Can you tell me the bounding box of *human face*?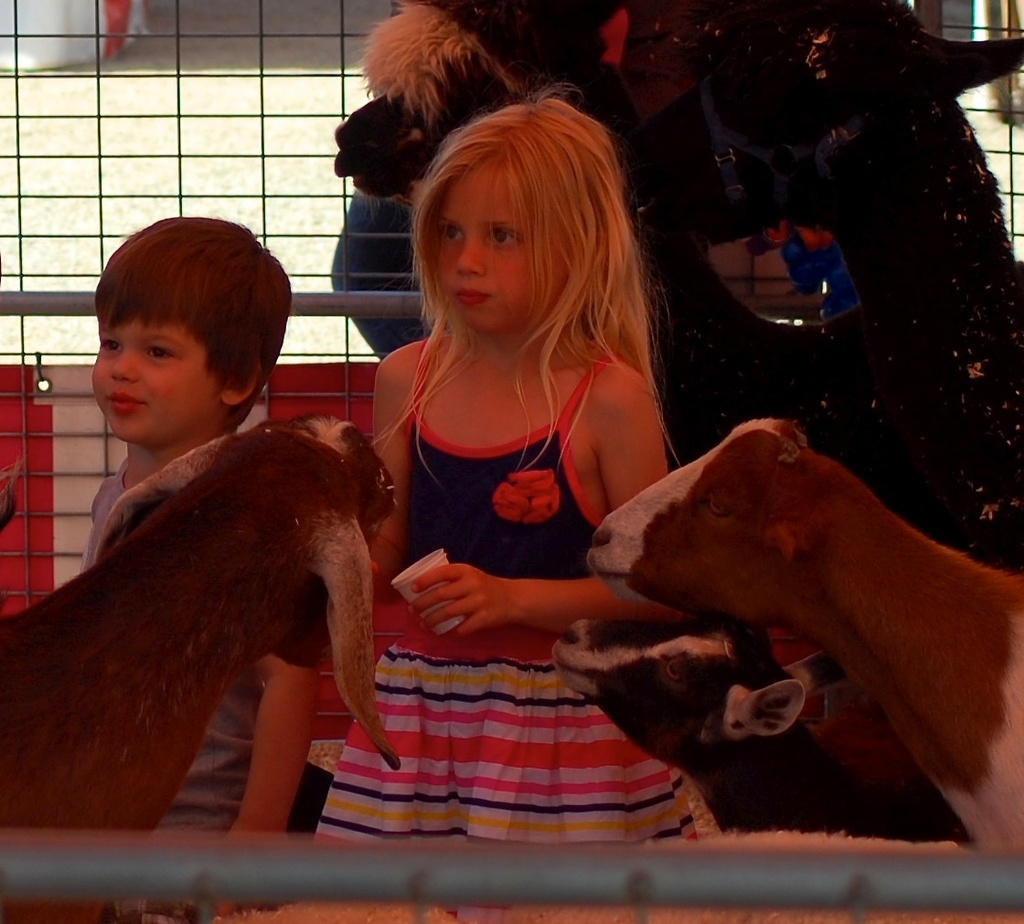
(447,159,568,322).
